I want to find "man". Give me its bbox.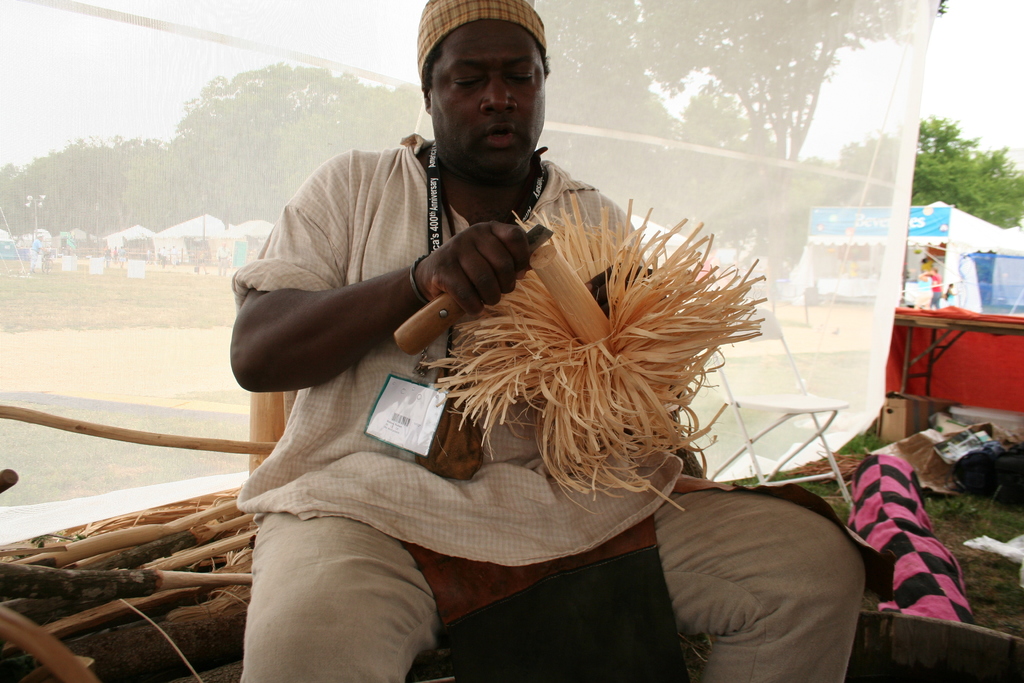
left=161, top=244, right=166, bottom=265.
